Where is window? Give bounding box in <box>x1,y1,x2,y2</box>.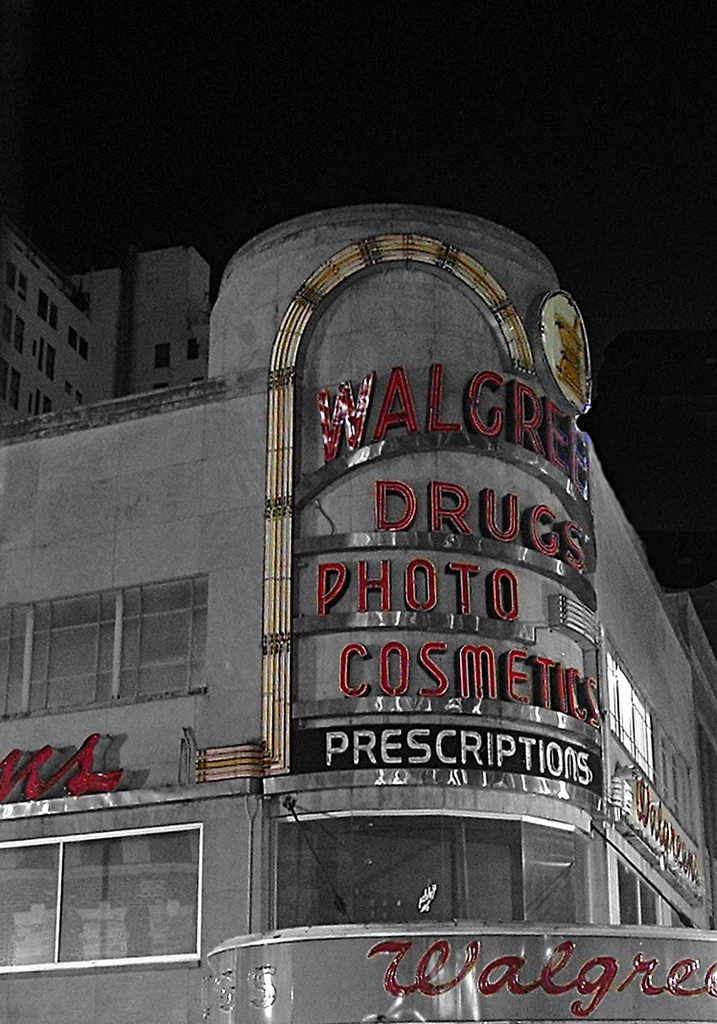
<box>656,735,702,840</box>.
